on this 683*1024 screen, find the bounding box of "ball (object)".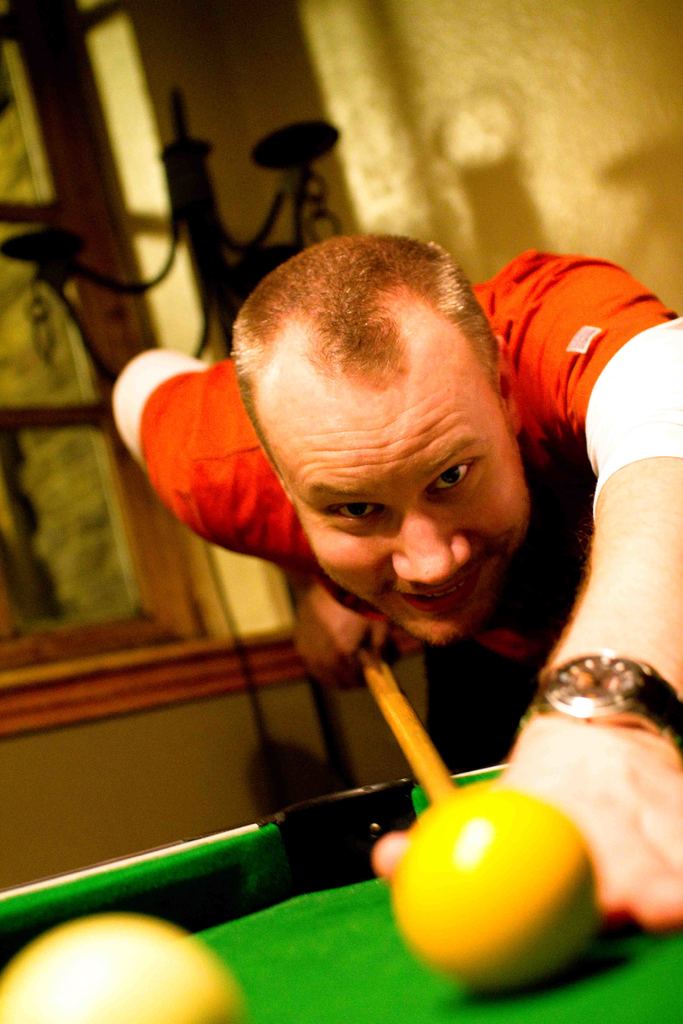
Bounding box: <box>0,913,238,1023</box>.
